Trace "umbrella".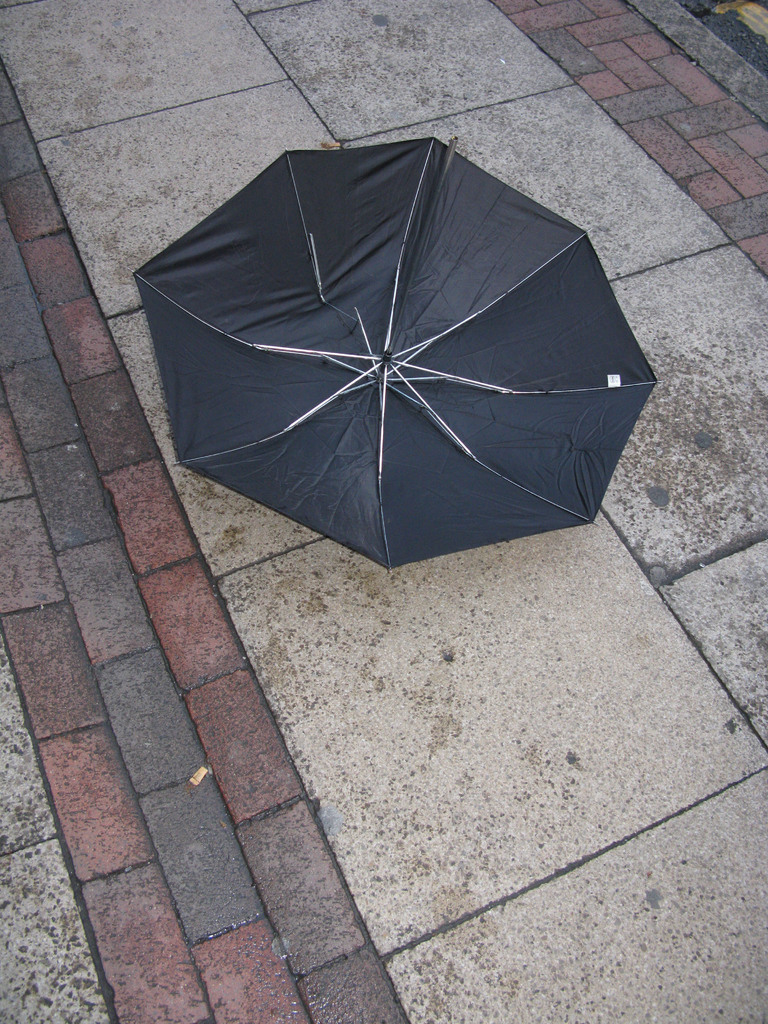
Traced to Rect(127, 141, 664, 579).
